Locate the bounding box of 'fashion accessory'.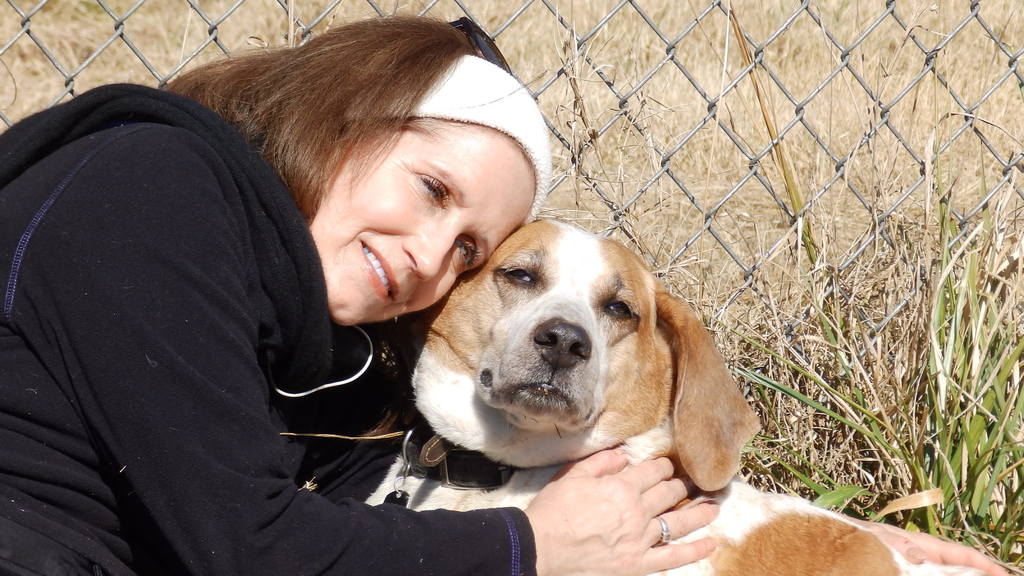
Bounding box: [left=342, top=57, right=559, bottom=228].
